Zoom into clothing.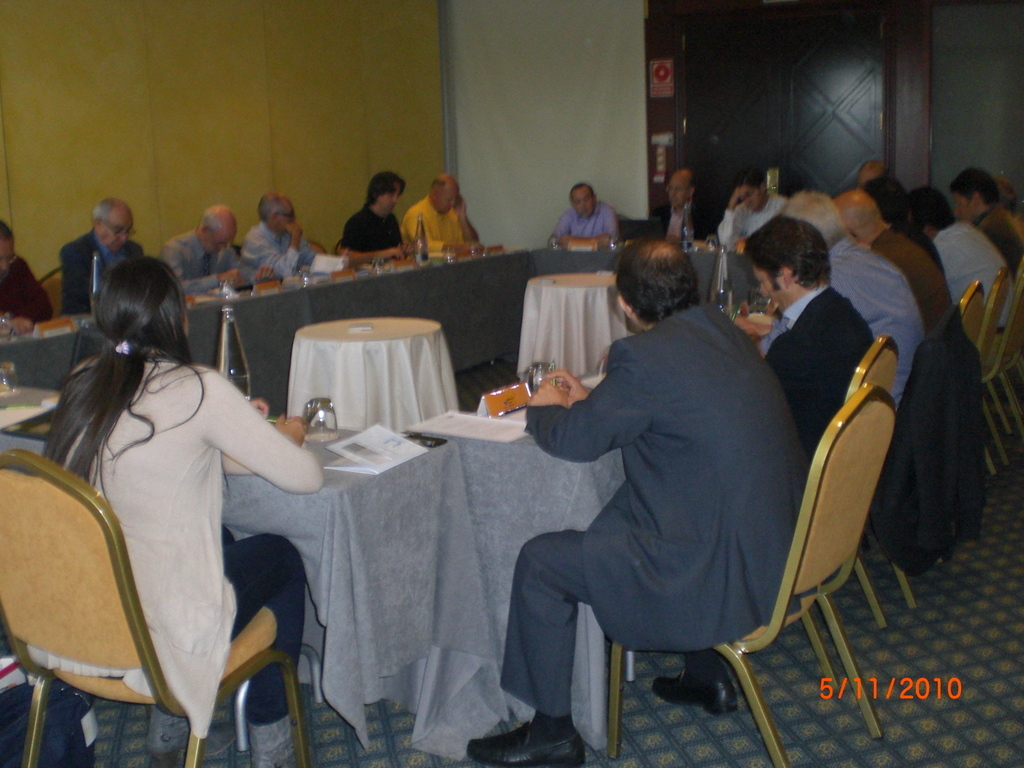
Zoom target: {"x1": 557, "y1": 209, "x2": 636, "y2": 252}.
